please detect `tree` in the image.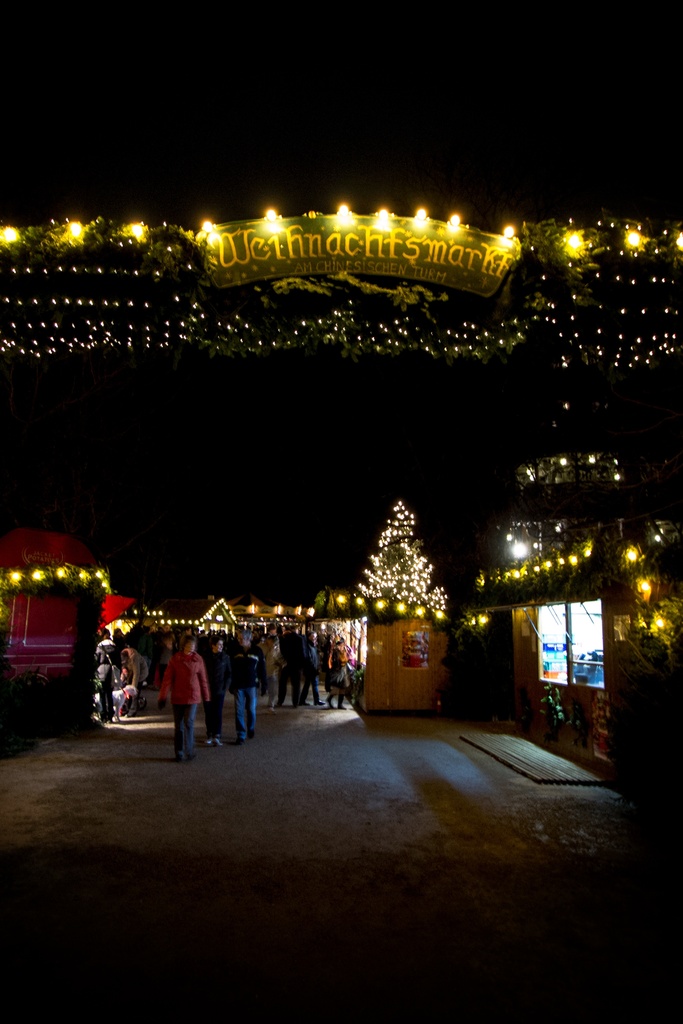
352, 496, 450, 633.
